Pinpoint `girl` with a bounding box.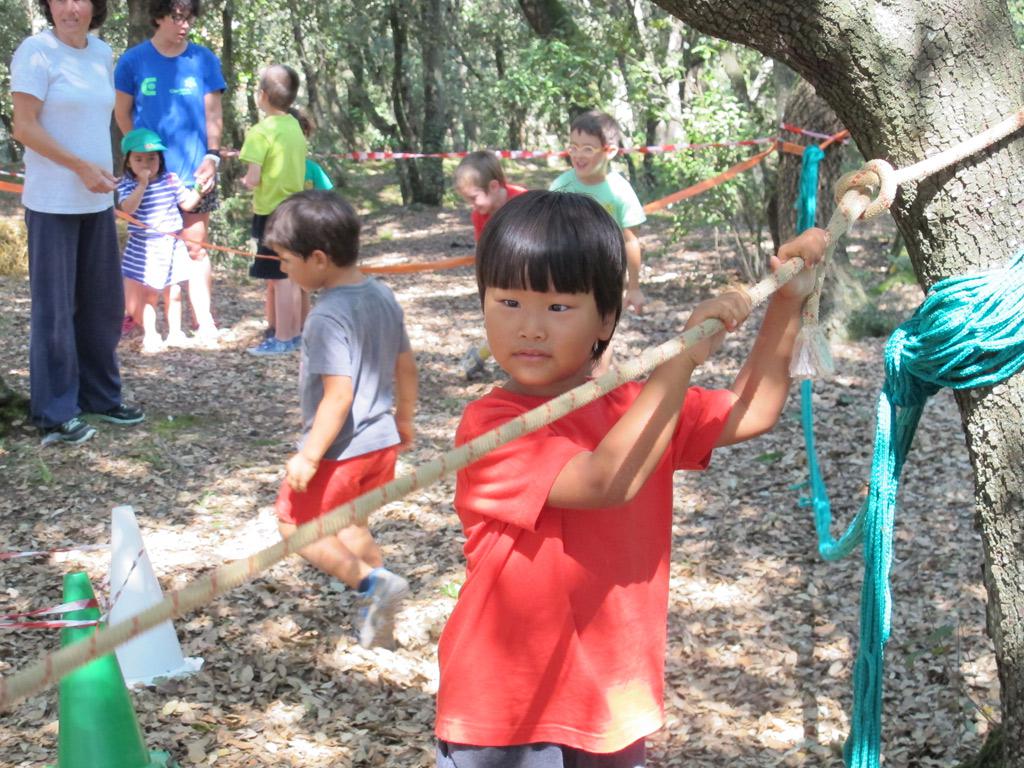
116 127 208 351.
